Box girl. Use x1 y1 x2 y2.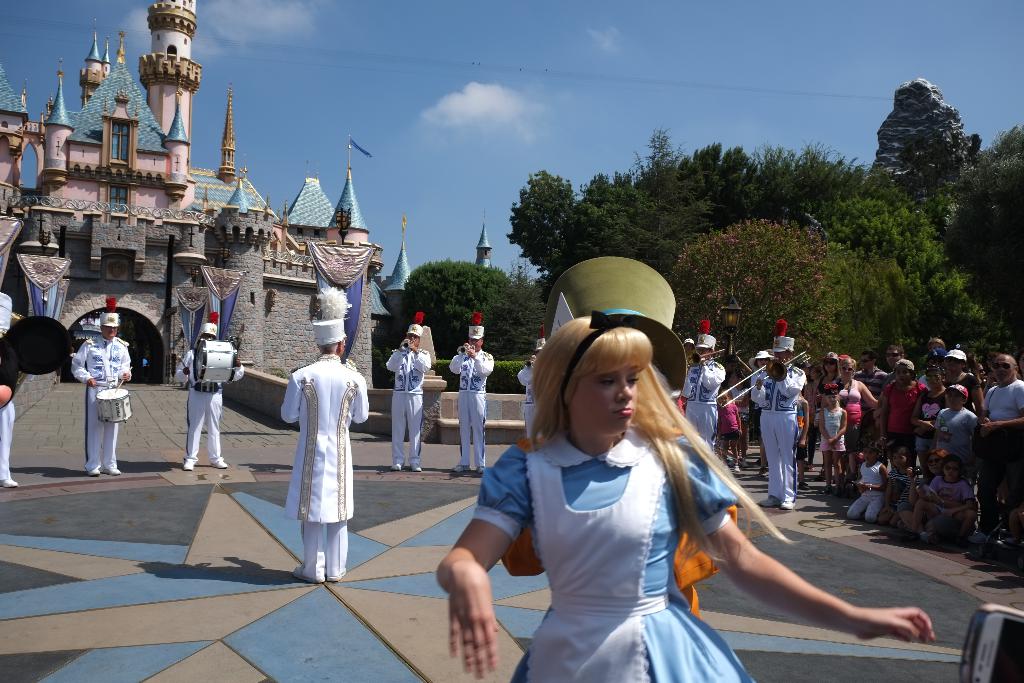
439 317 936 682.
